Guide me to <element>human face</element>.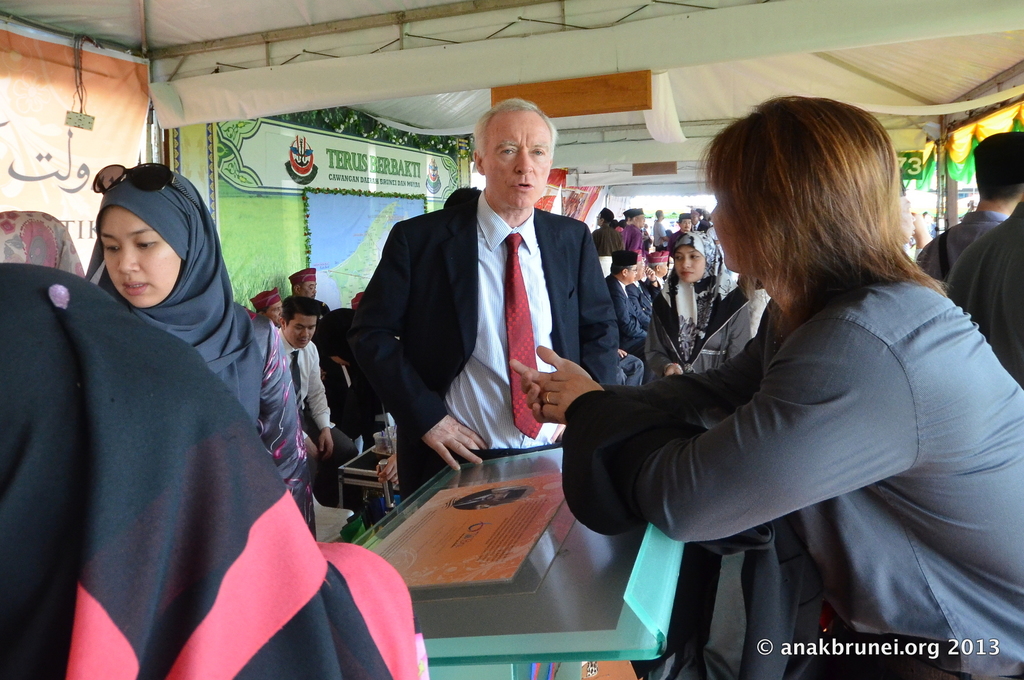
Guidance: <box>596,215,600,225</box>.
